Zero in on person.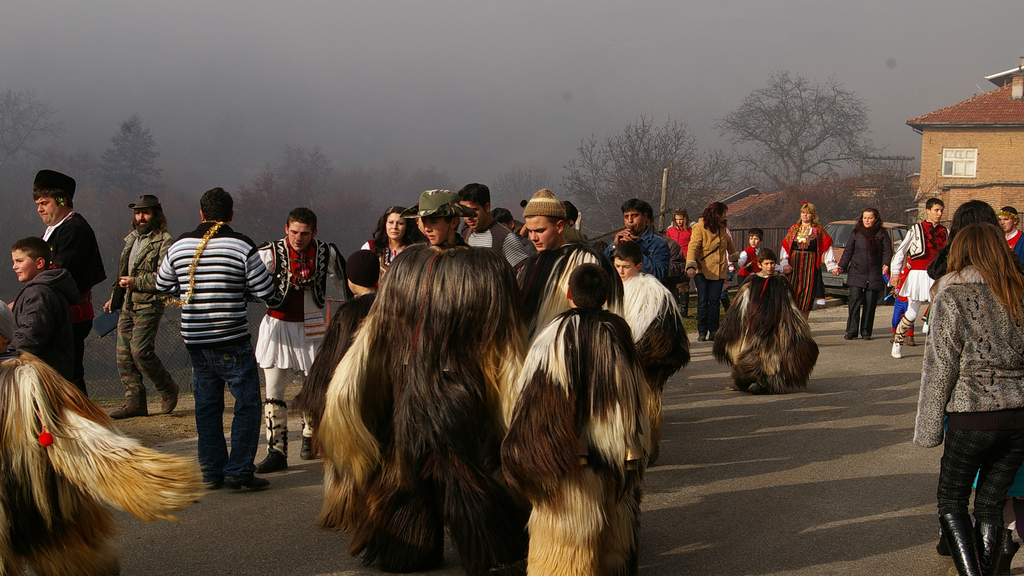
Zeroed in: (311, 186, 527, 575).
